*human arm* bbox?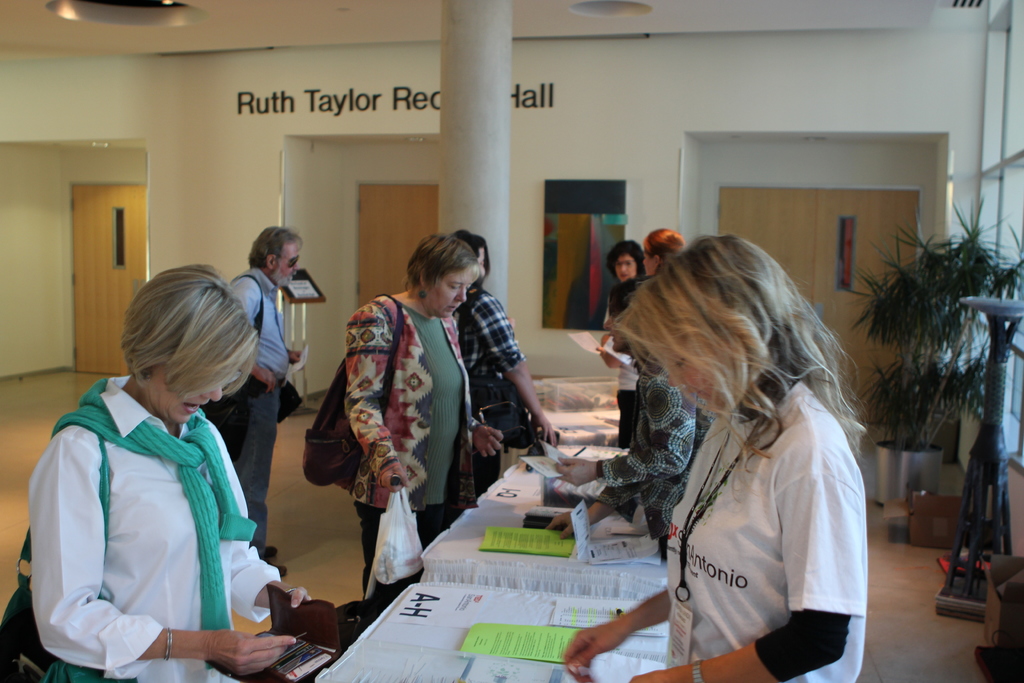
bbox=[468, 290, 561, 448]
